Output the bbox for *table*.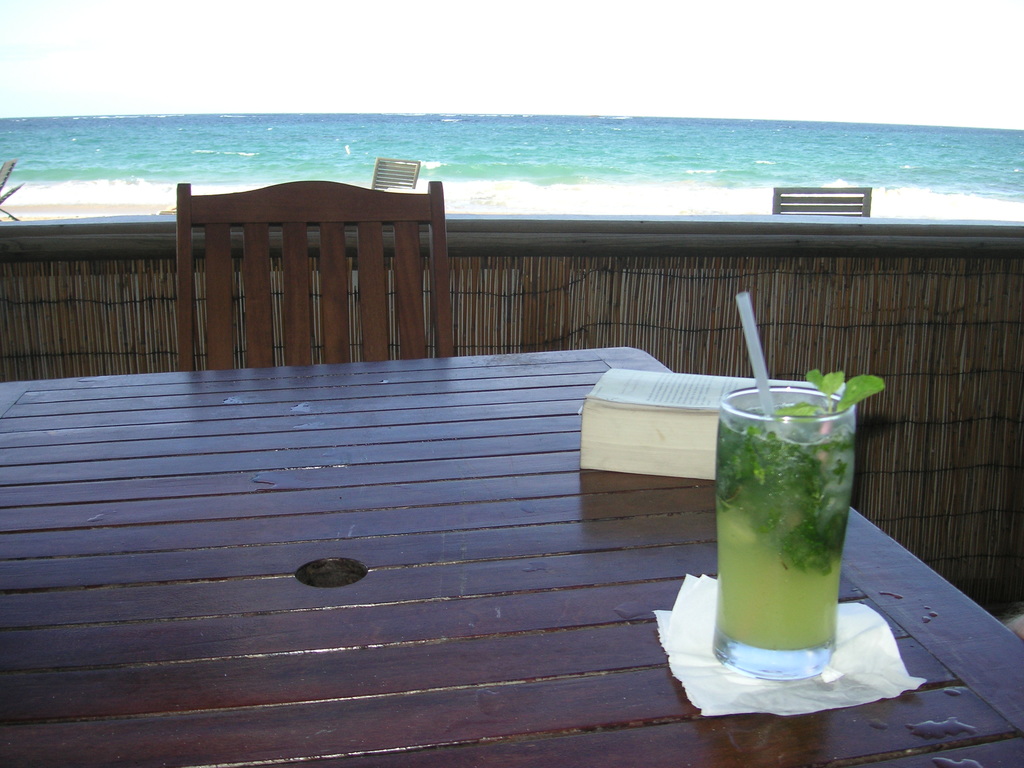
<bbox>0, 337, 1023, 767</bbox>.
